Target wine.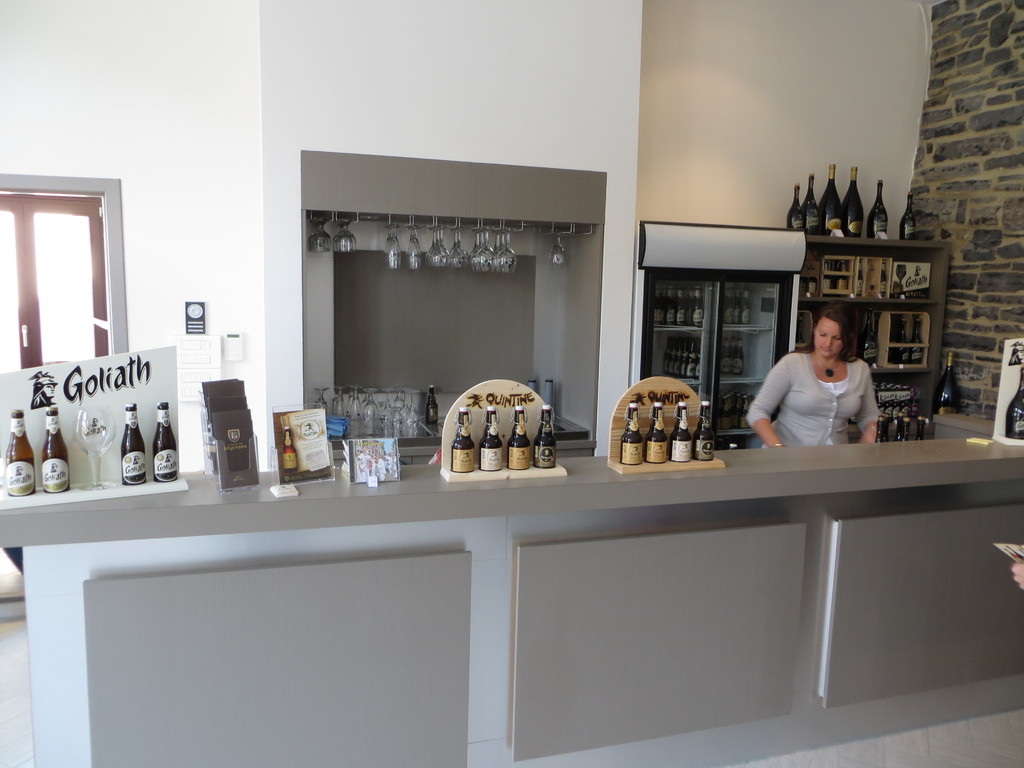
Target region: 788/182/808/230.
